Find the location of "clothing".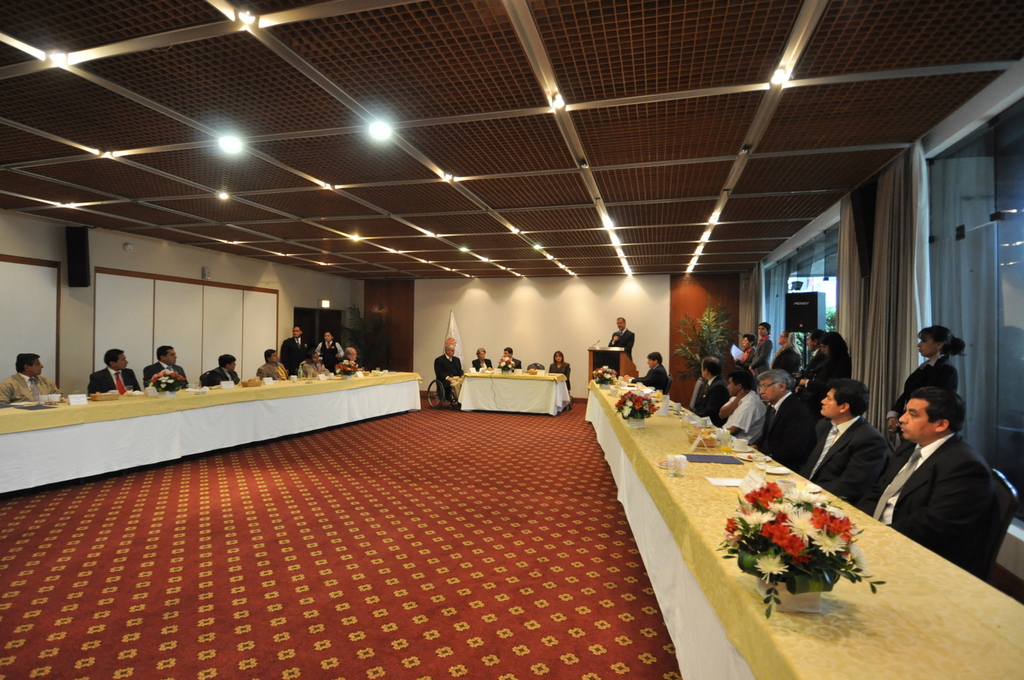
Location: [893,356,955,459].
